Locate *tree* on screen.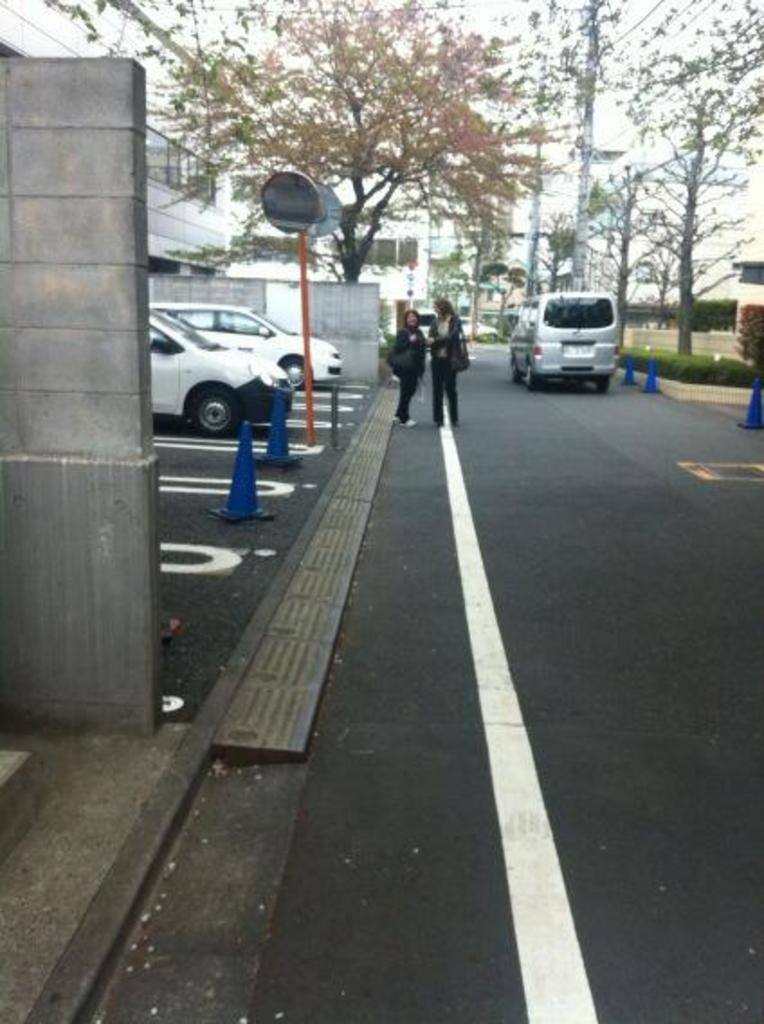
On screen at select_region(501, 0, 762, 146).
